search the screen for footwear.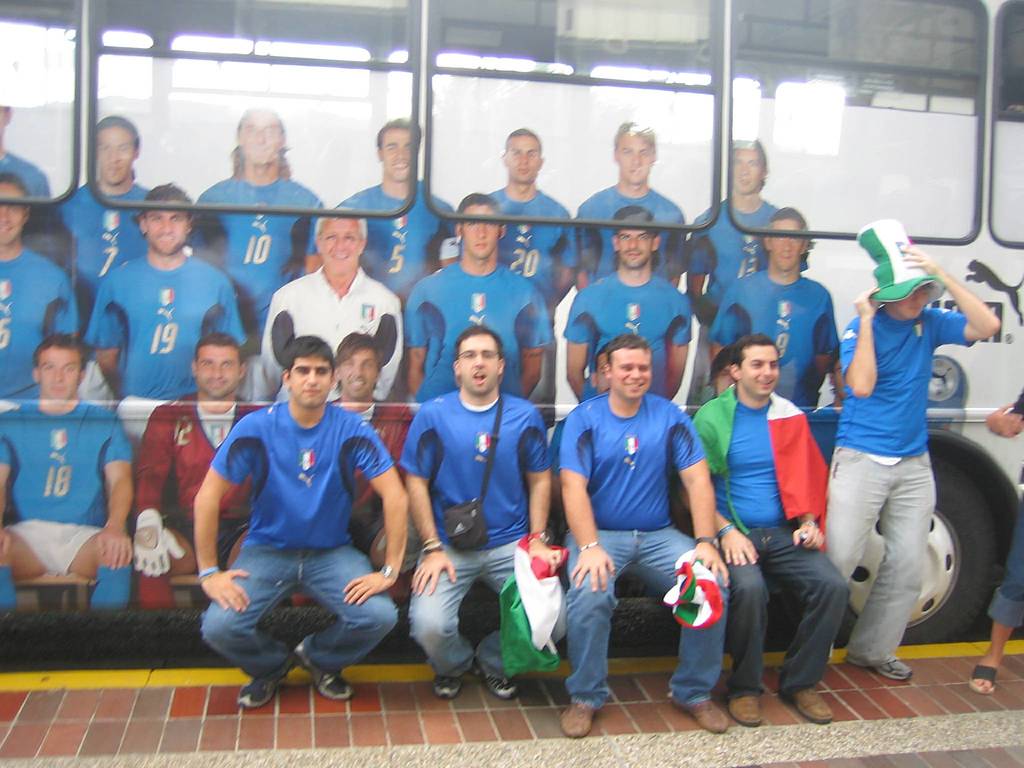
Found at box(730, 694, 761, 730).
